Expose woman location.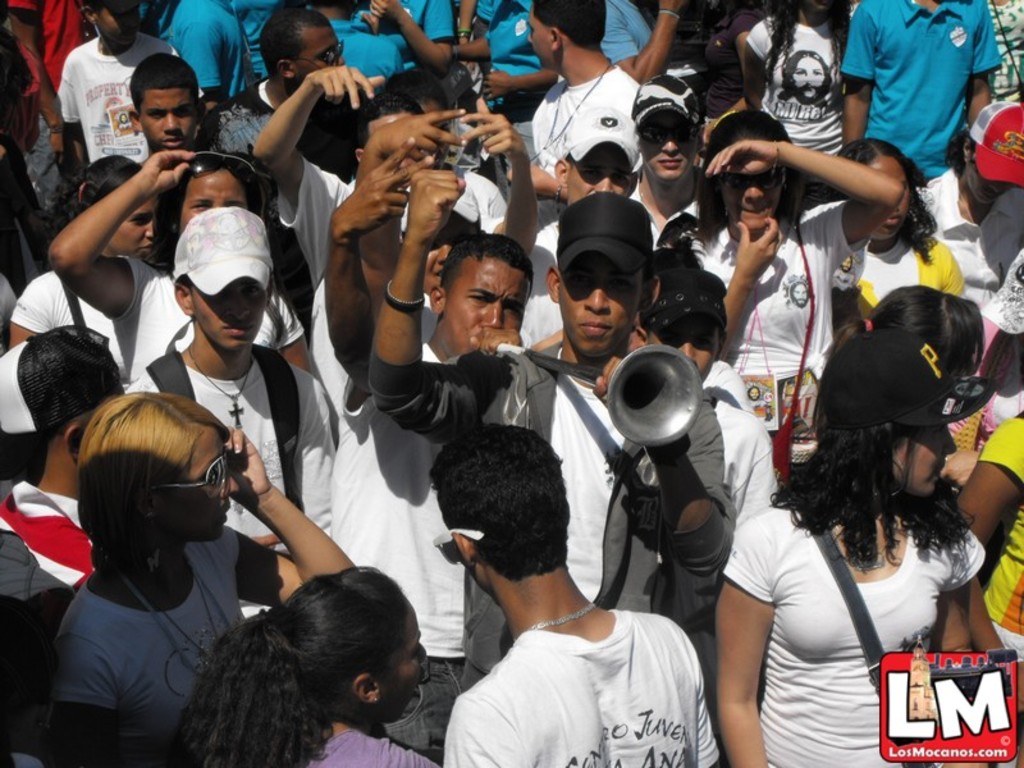
Exposed at [x1=692, y1=105, x2=906, y2=484].
